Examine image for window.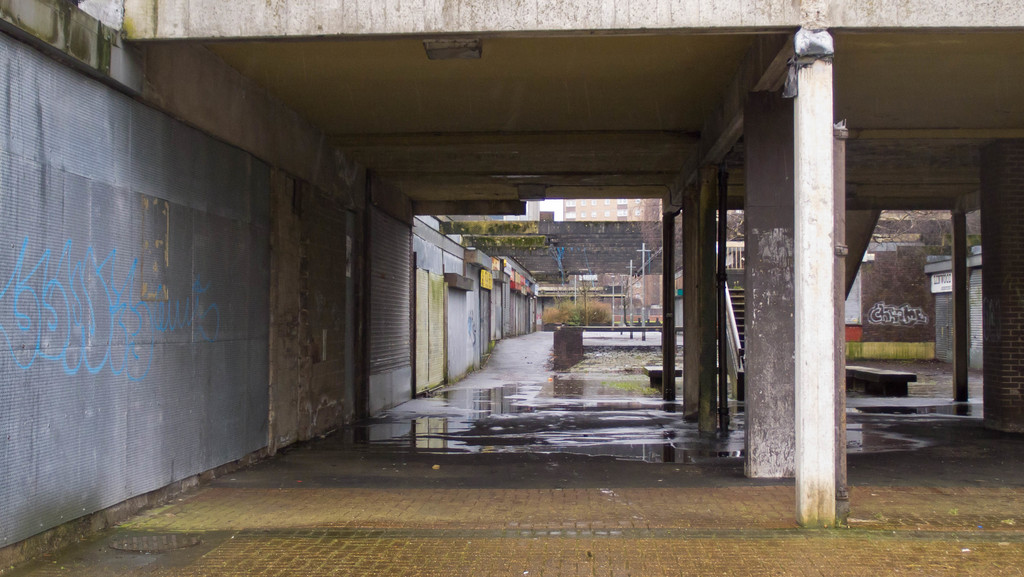
Examination result: 591:210:596:215.
